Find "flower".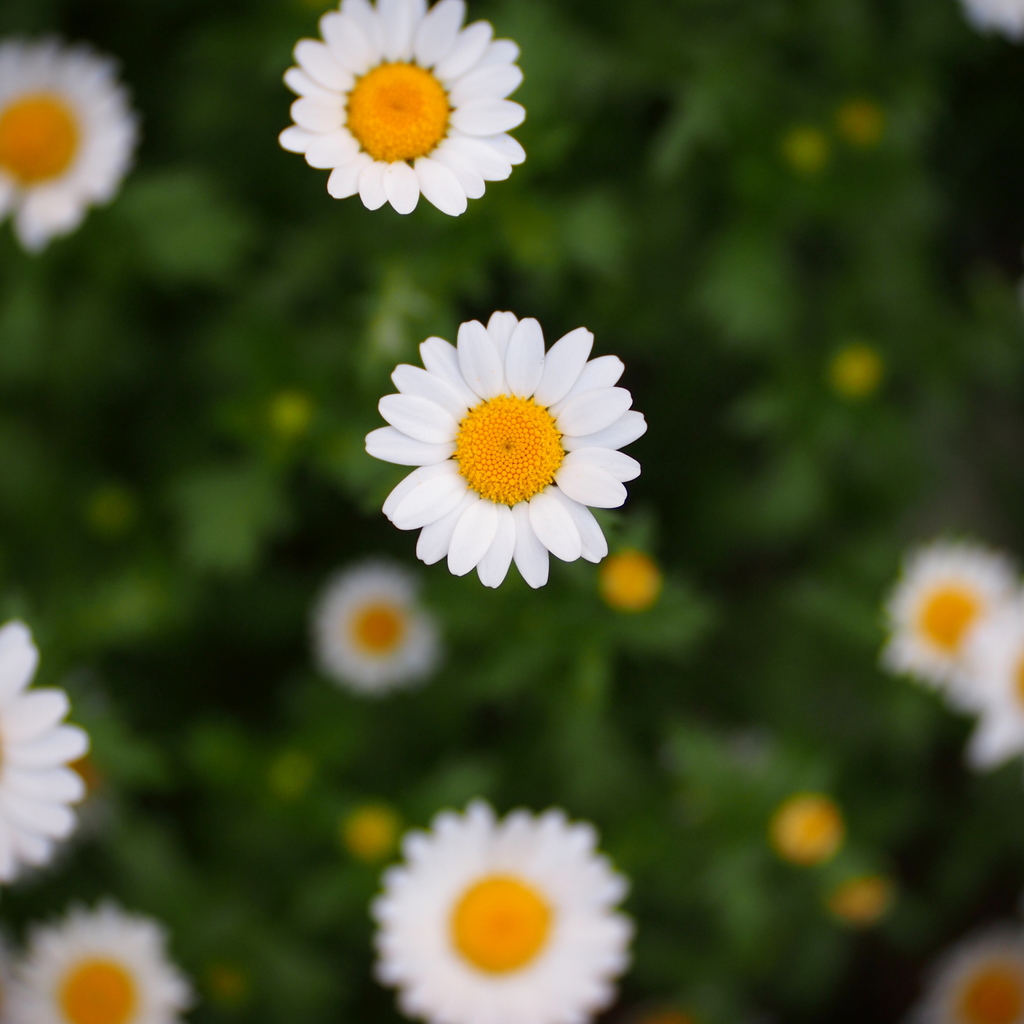
detection(913, 930, 1023, 1023).
